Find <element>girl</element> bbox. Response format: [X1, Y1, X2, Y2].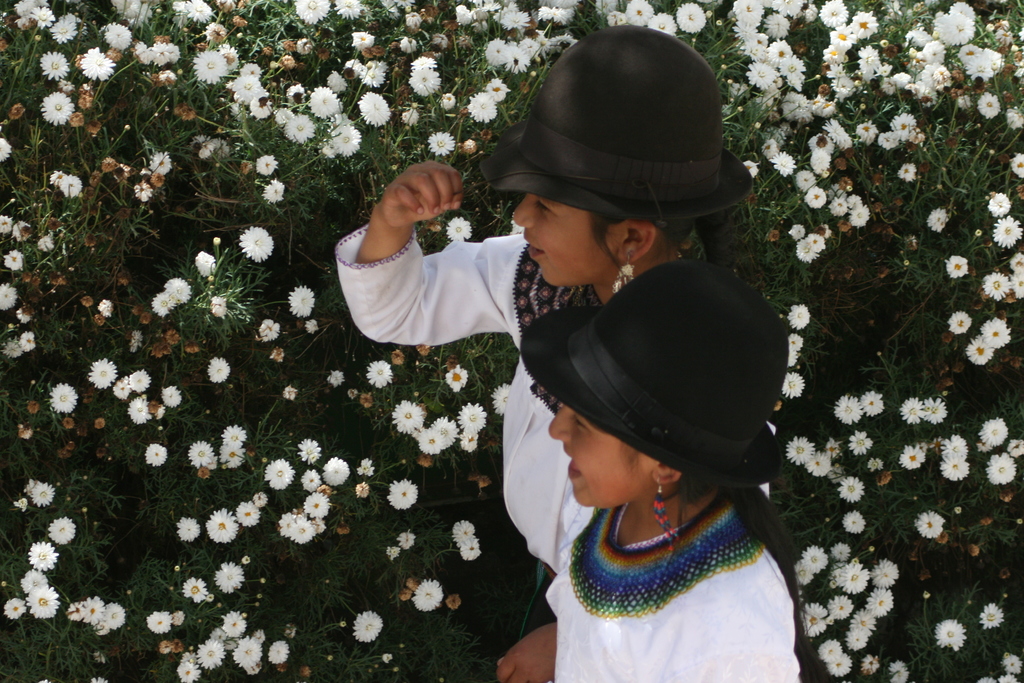
[335, 23, 751, 661].
